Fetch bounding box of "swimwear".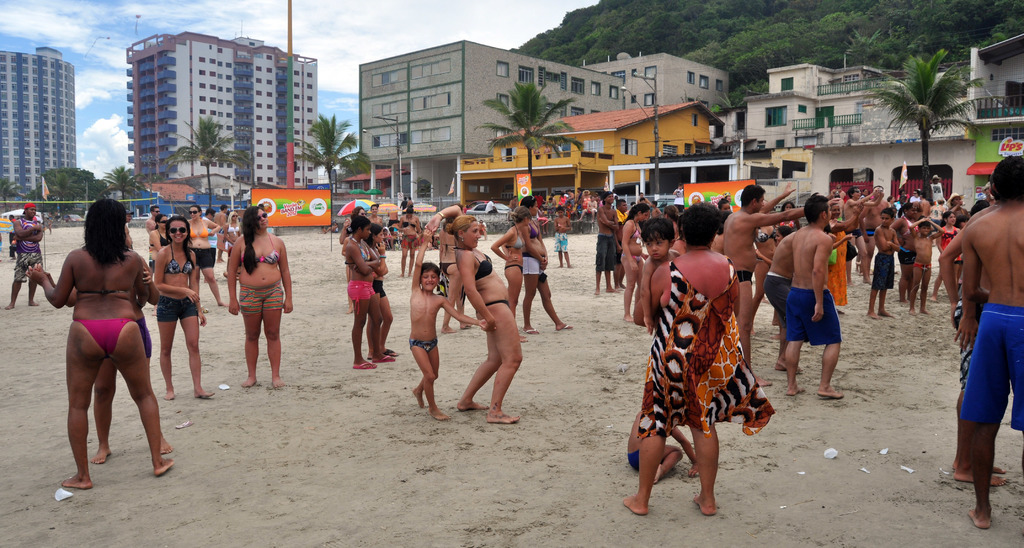
Bbox: rect(164, 242, 191, 275).
